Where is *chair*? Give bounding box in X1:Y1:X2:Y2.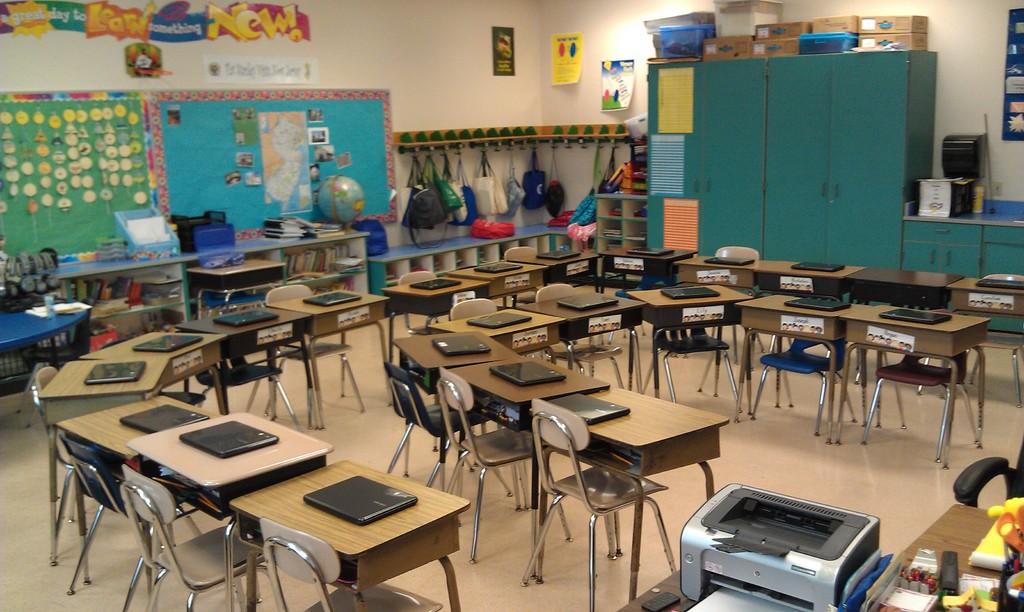
859:307:982:463.
